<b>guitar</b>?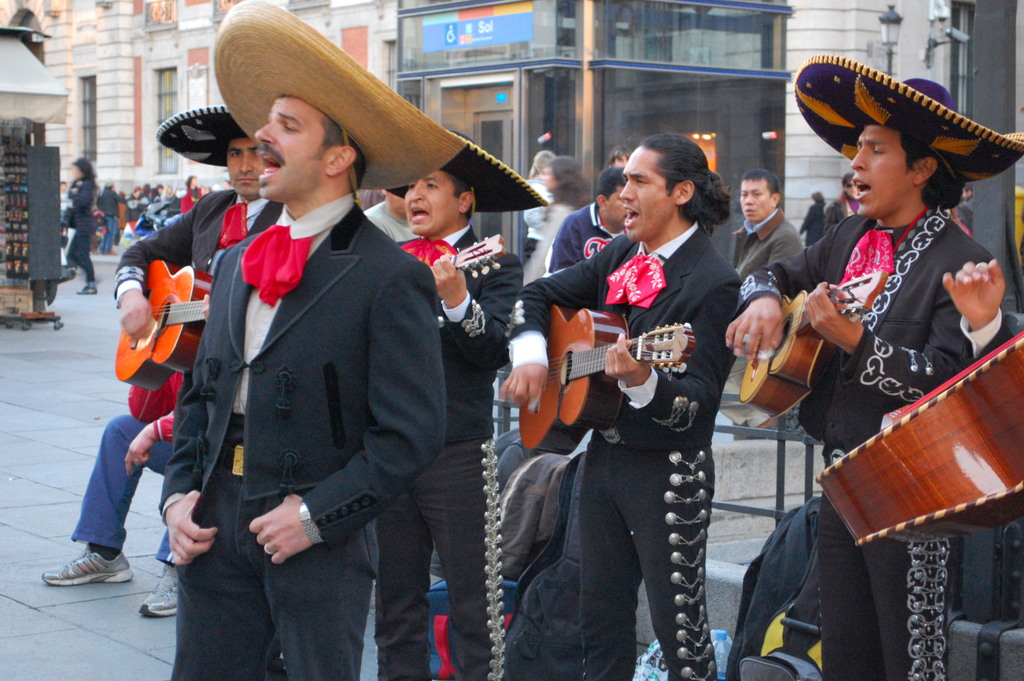
box=[507, 299, 698, 463]
